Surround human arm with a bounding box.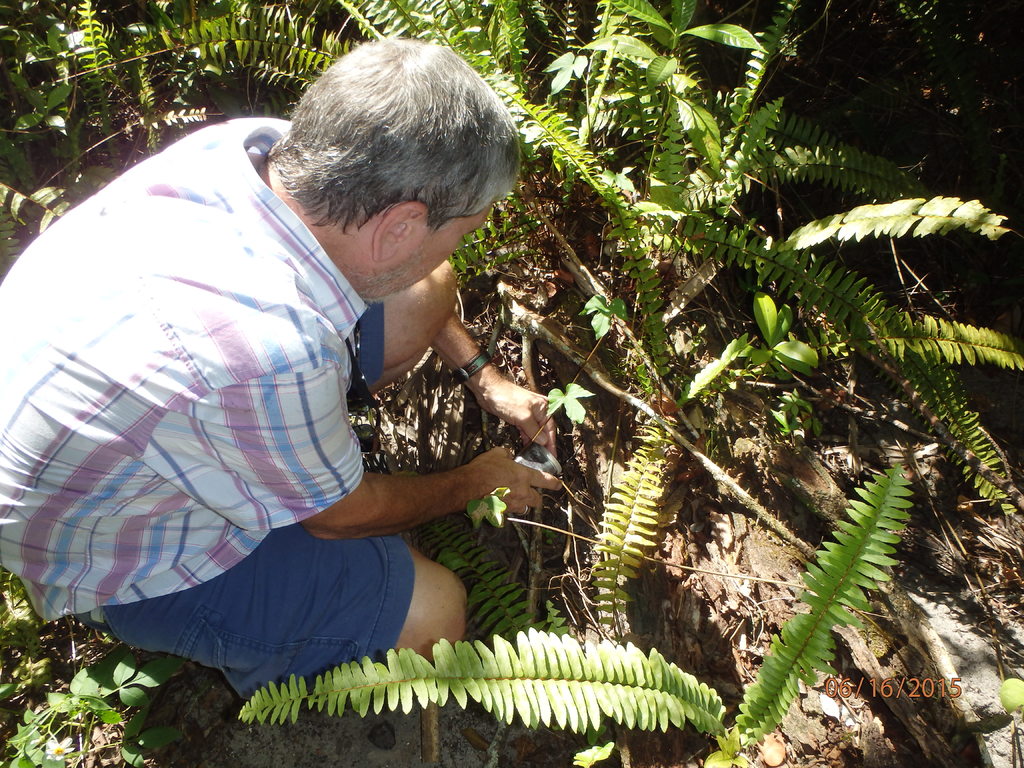
Rect(426, 309, 554, 450).
